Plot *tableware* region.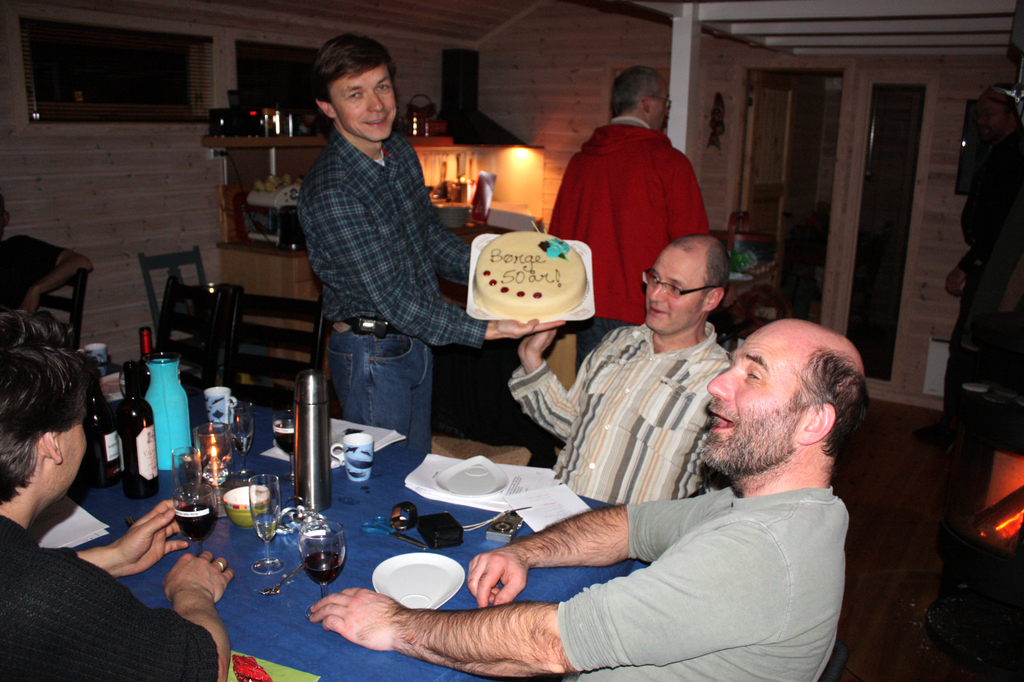
Plotted at 247:473:281:581.
